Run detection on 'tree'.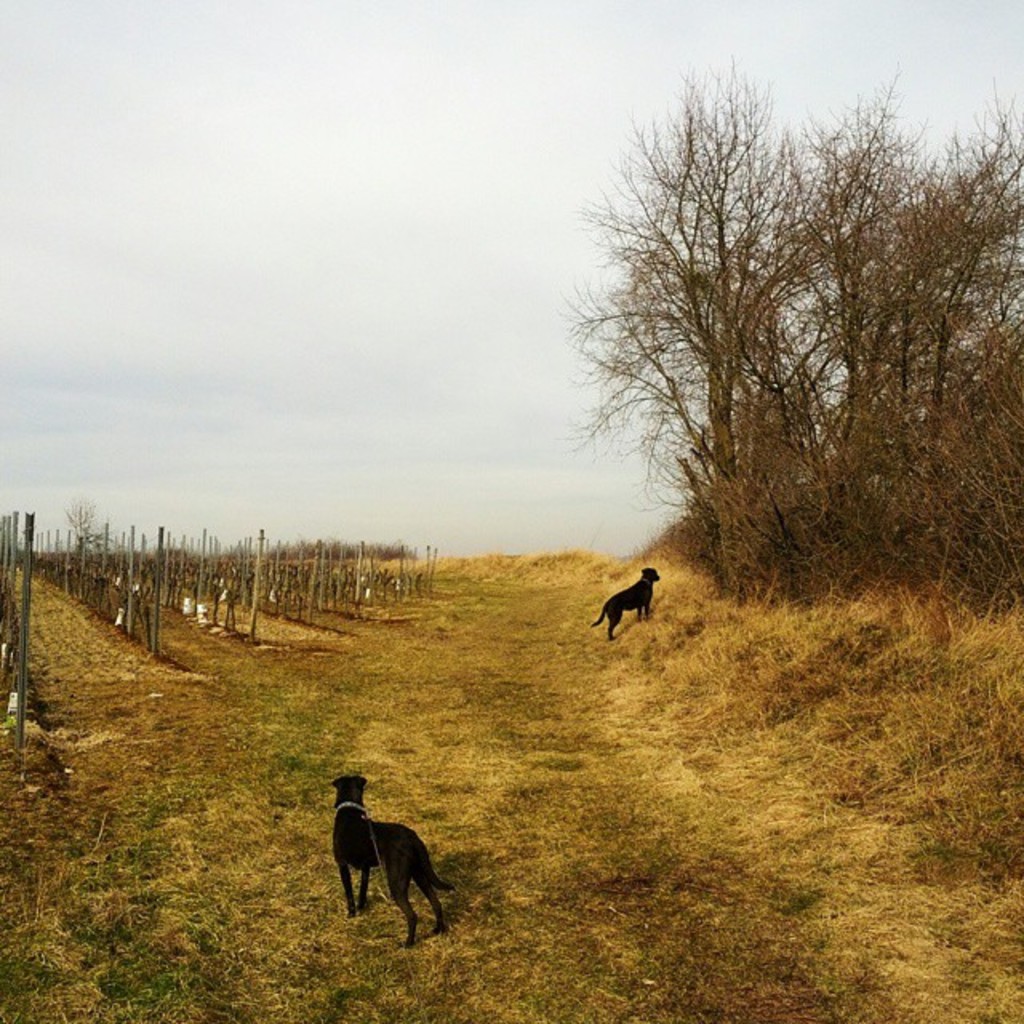
Result: [left=894, top=312, right=1022, bottom=598].
